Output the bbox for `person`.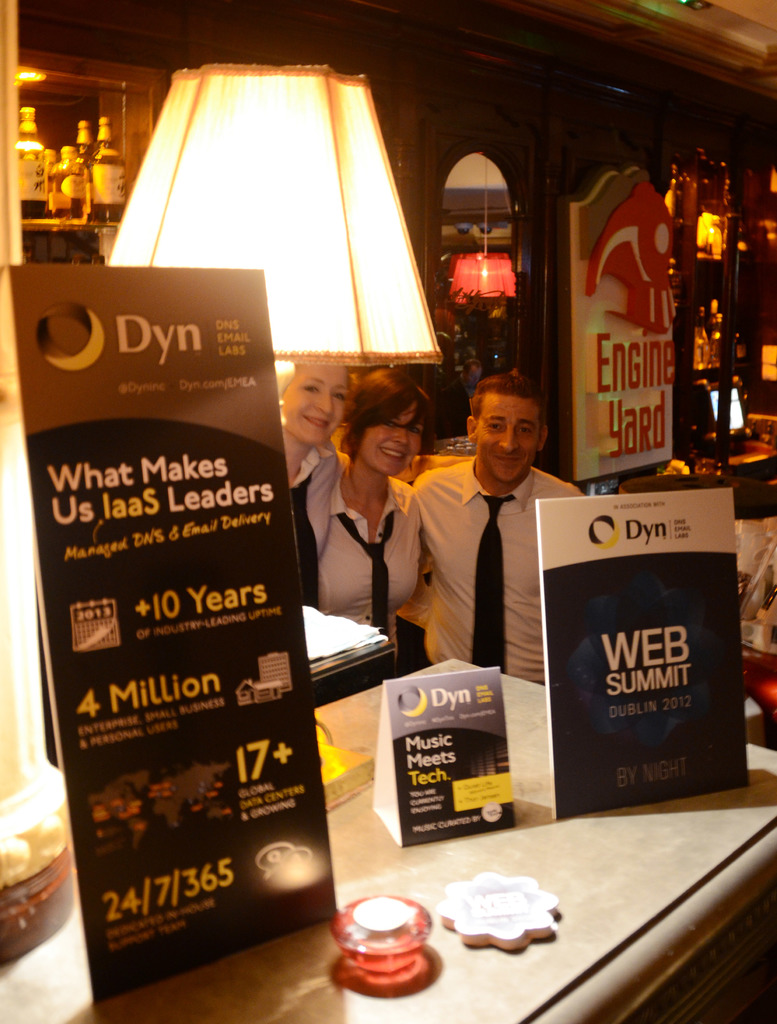
x1=402 y1=354 x2=585 y2=712.
